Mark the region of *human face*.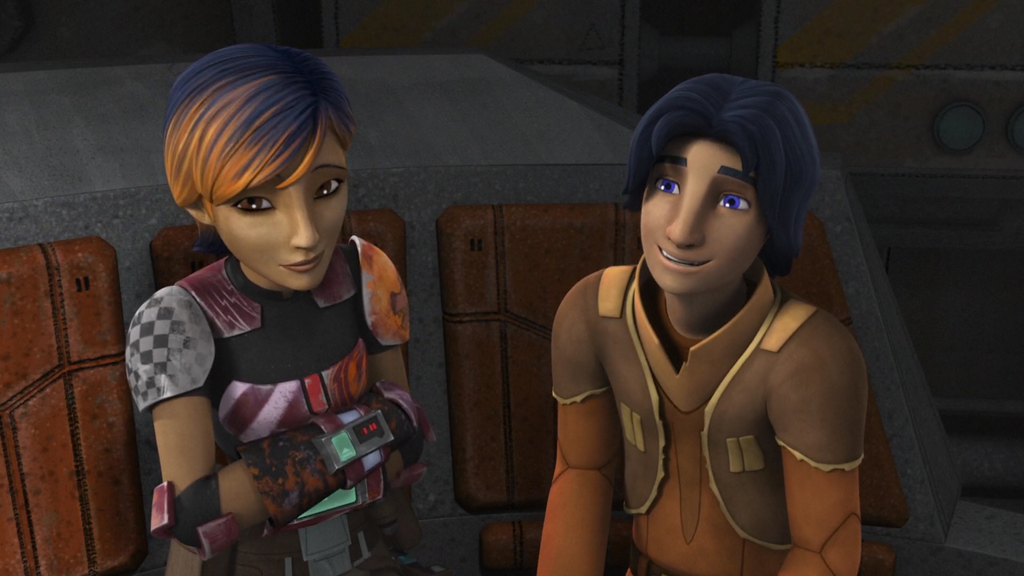
Region: 217, 125, 366, 296.
